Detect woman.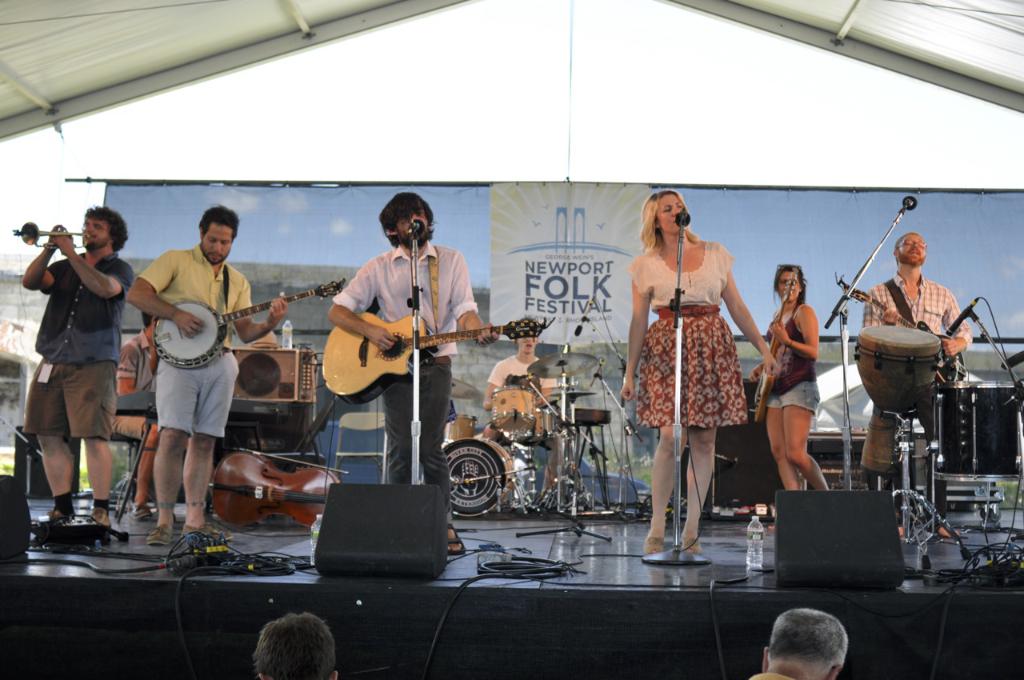
Detected at [614, 186, 777, 551].
